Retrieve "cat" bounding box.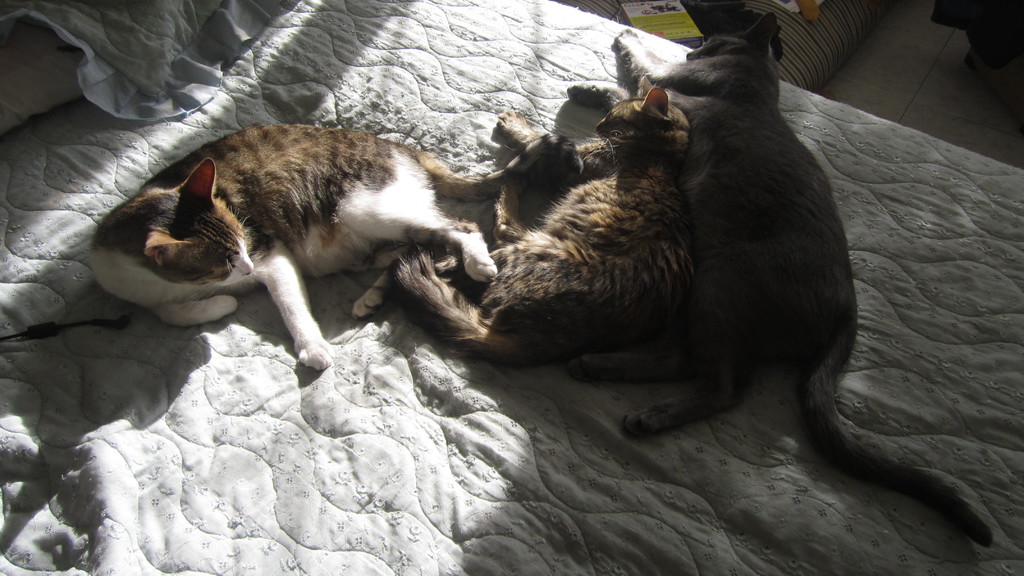
Bounding box: rect(573, 6, 995, 549).
